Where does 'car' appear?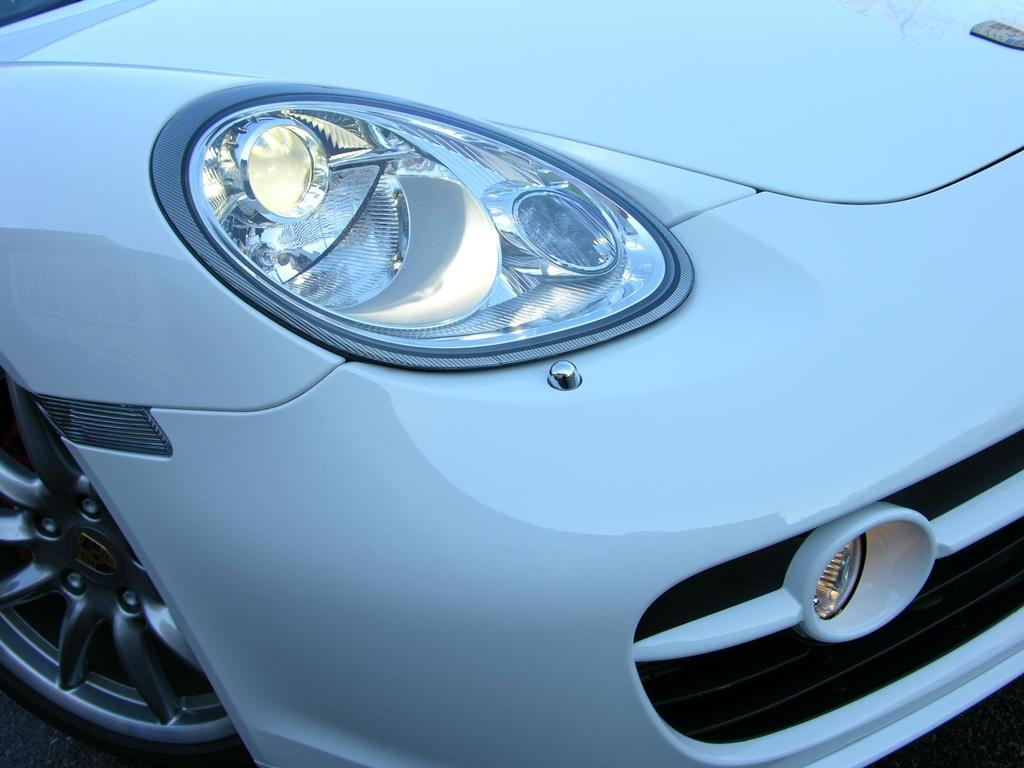
Appears at x1=0, y1=0, x2=1023, y2=767.
